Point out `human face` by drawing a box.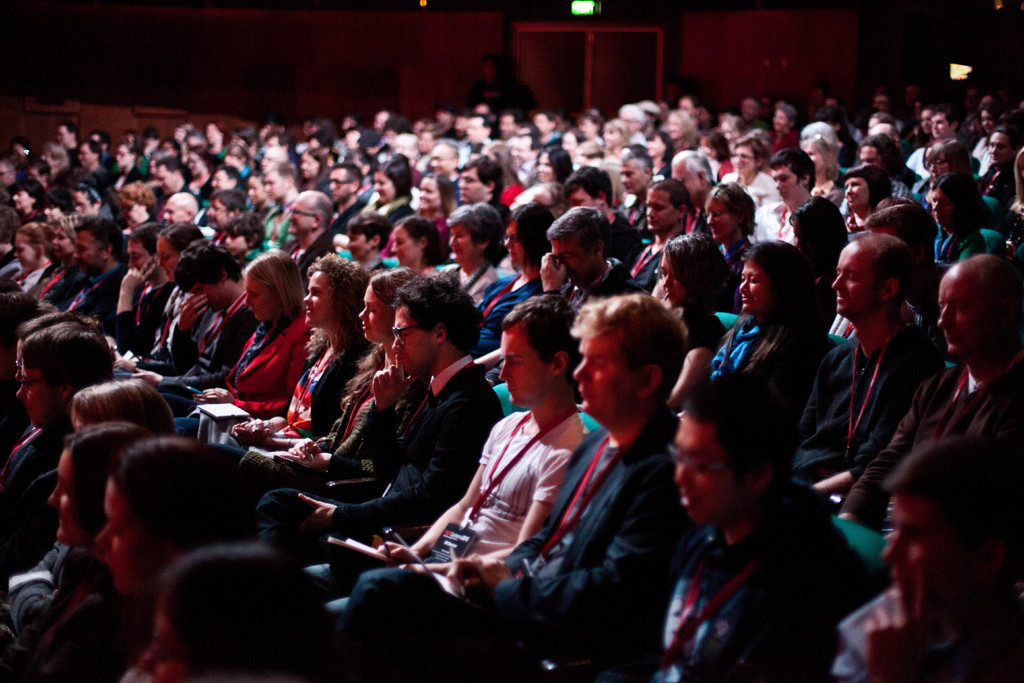
left=830, top=252, right=876, bottom=320.
